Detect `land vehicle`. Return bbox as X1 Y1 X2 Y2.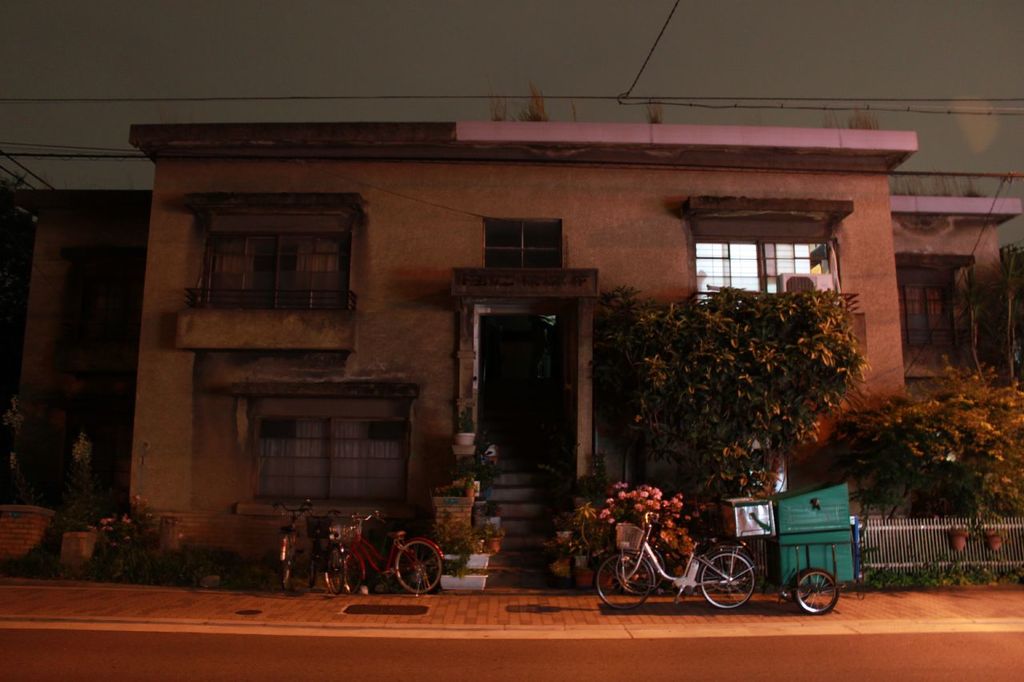
320 515 450 594.
